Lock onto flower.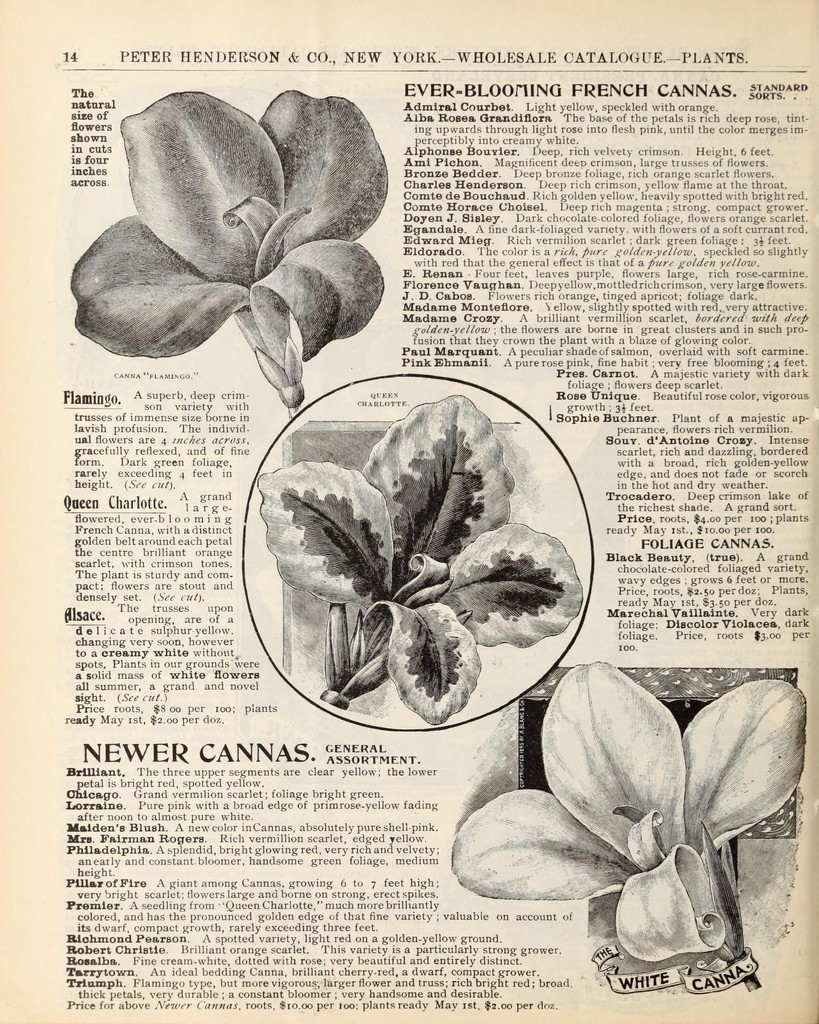
Locked: 68, 87, 395, 410.
